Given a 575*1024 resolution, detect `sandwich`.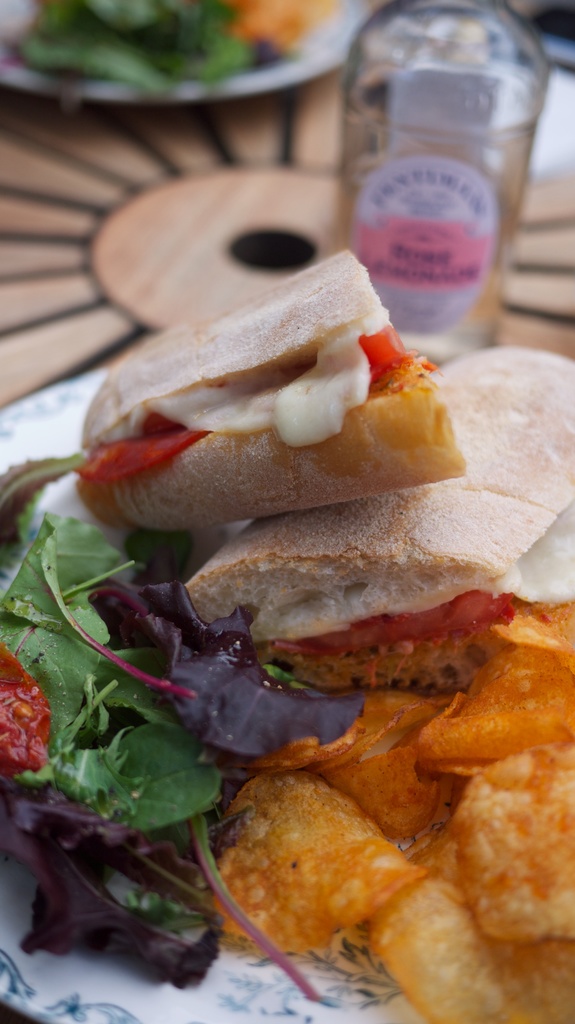
box=[72, 248, 475, 540].
